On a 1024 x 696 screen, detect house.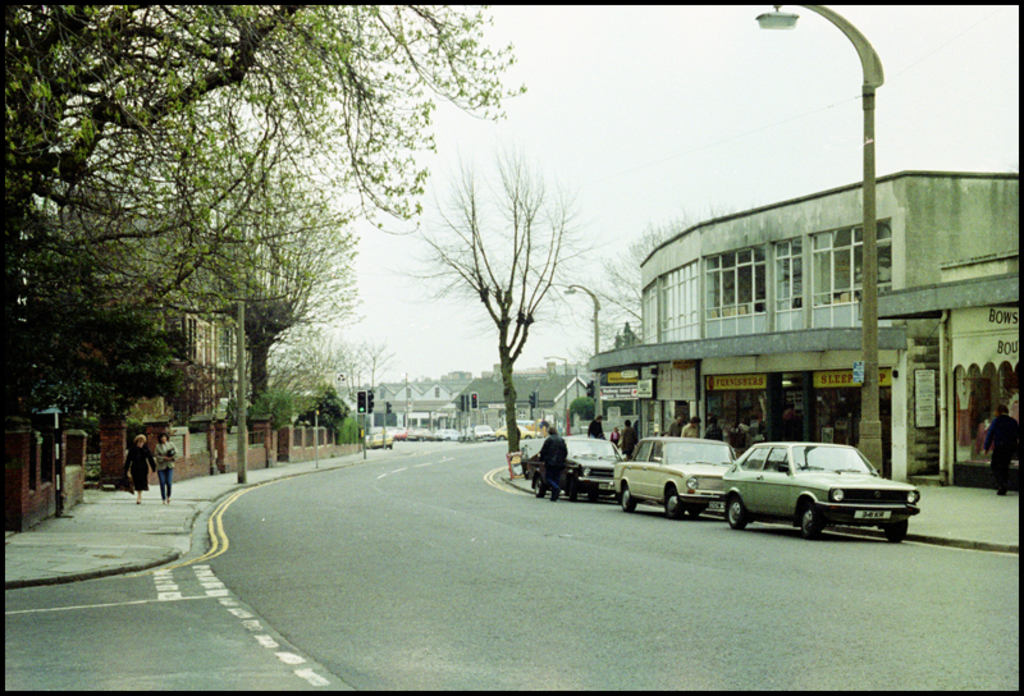
367 380 462 434.
